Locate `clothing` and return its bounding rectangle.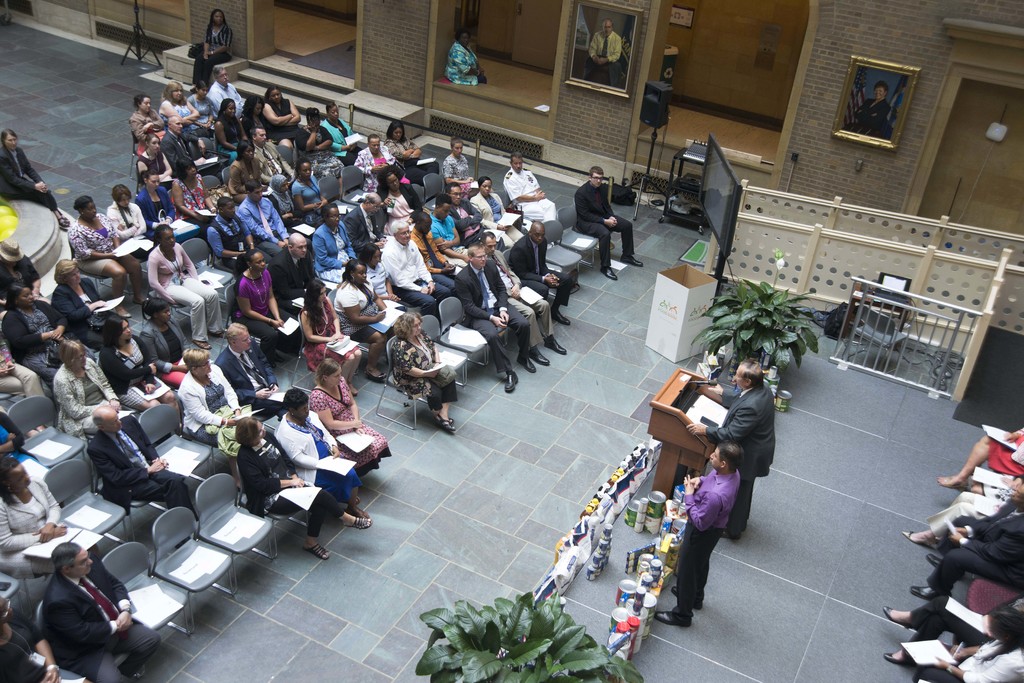
87,415,195,508.
